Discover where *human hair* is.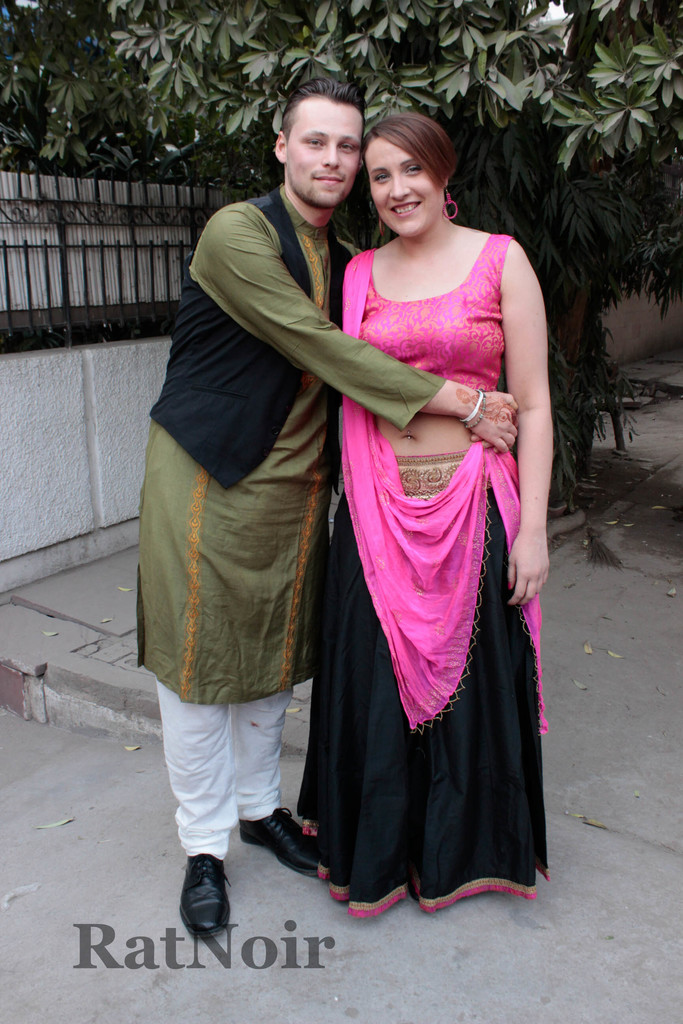
Discovered at (277, 82, 365, 141).
